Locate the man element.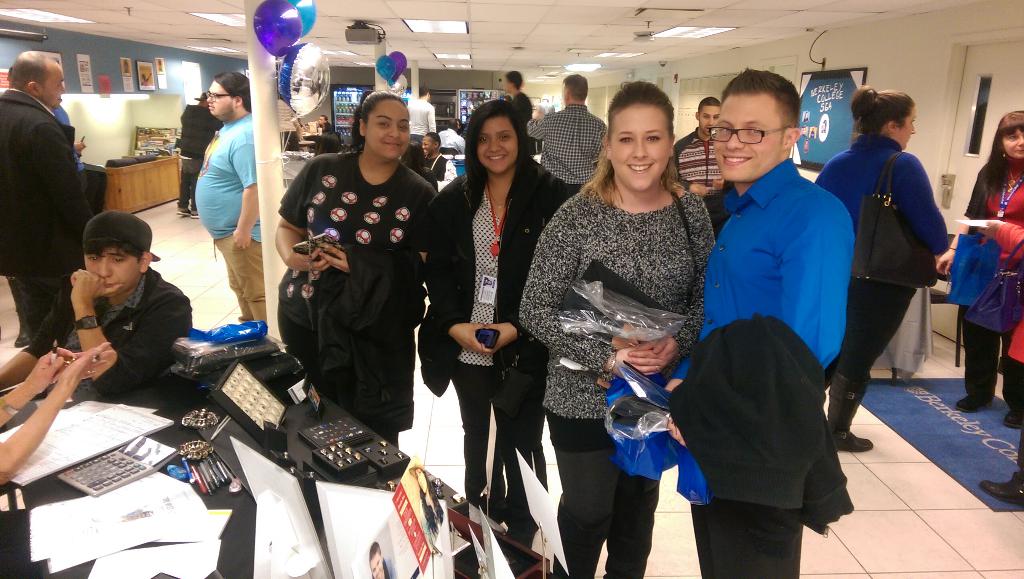
Element bbox: <bbox>0, 42, 98, 348</bbox>.
